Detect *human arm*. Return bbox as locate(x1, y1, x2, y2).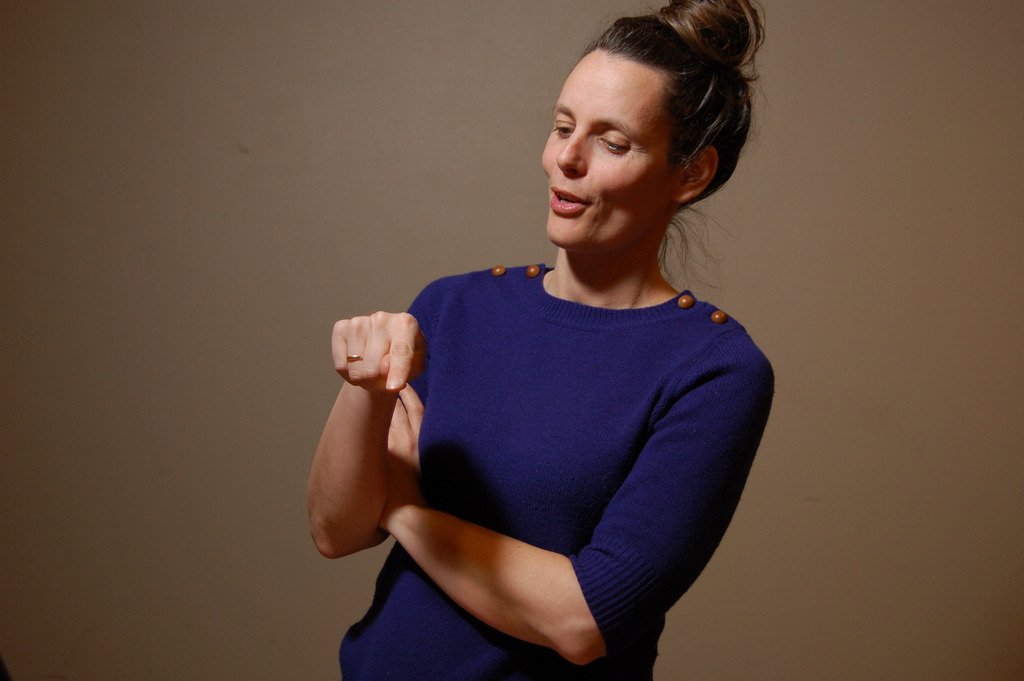
locate(307, 284, 433, 555).
